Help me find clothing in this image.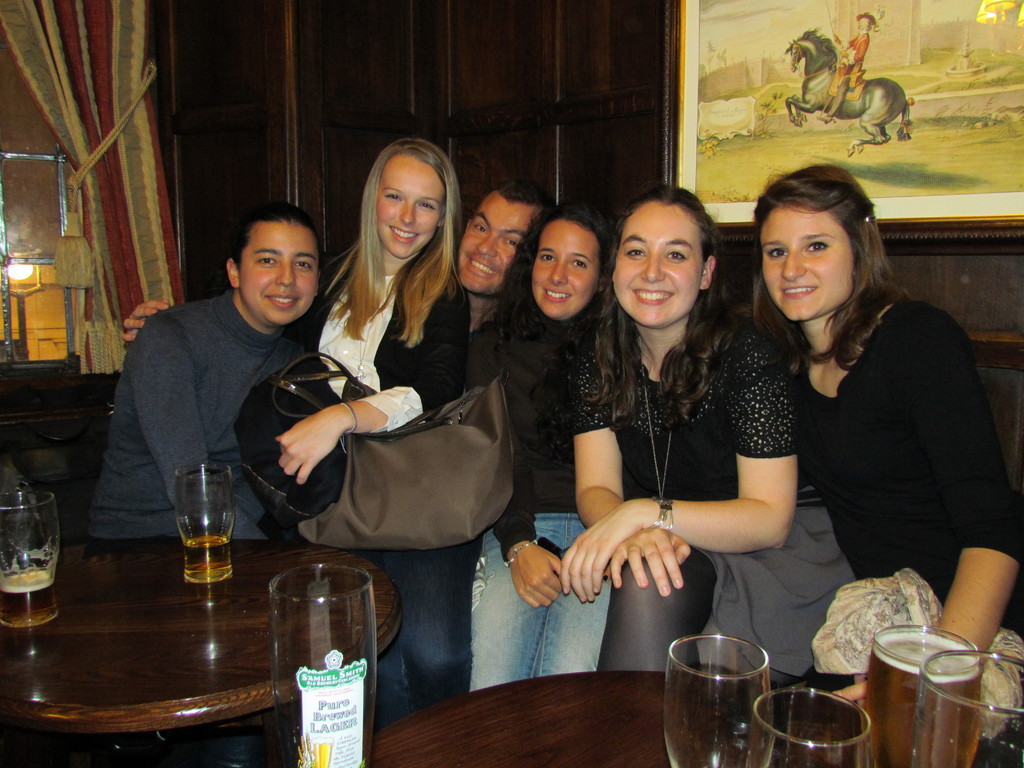
Found it: pyautogui.locateOnScreen(88, 287, 308, 550).
